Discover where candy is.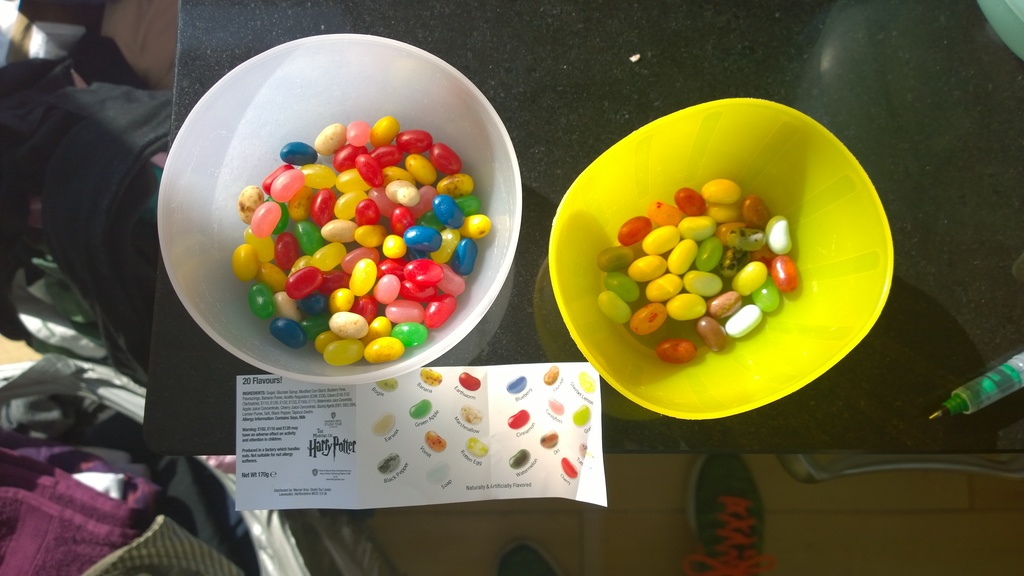
Discovered at [572,406,594,424].
